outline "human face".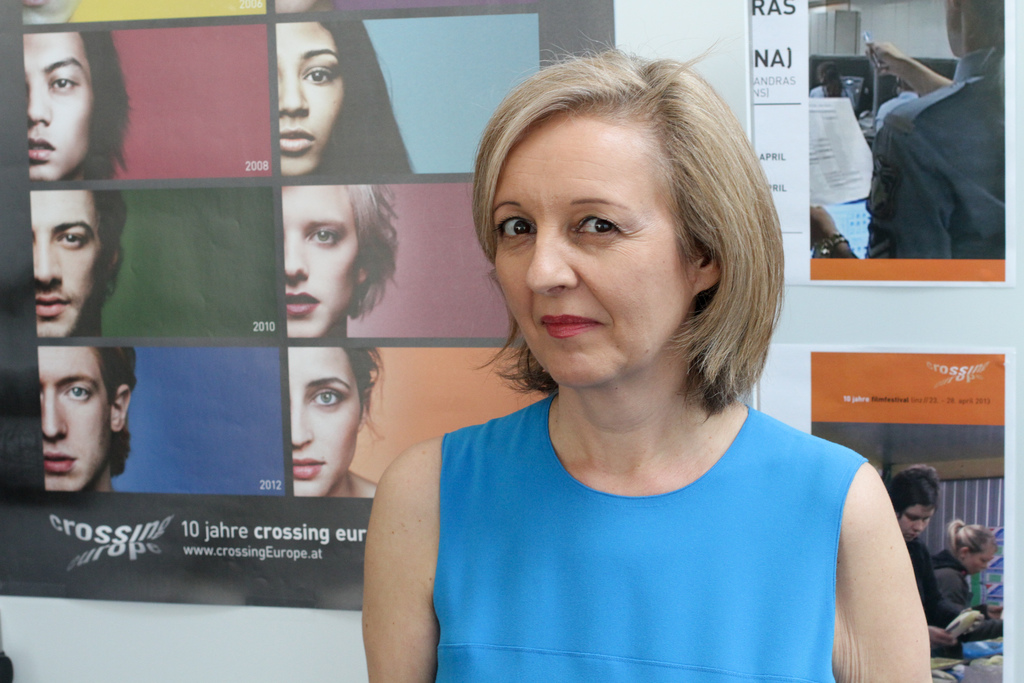
Outline: crop(967, 546, 996, 572).
